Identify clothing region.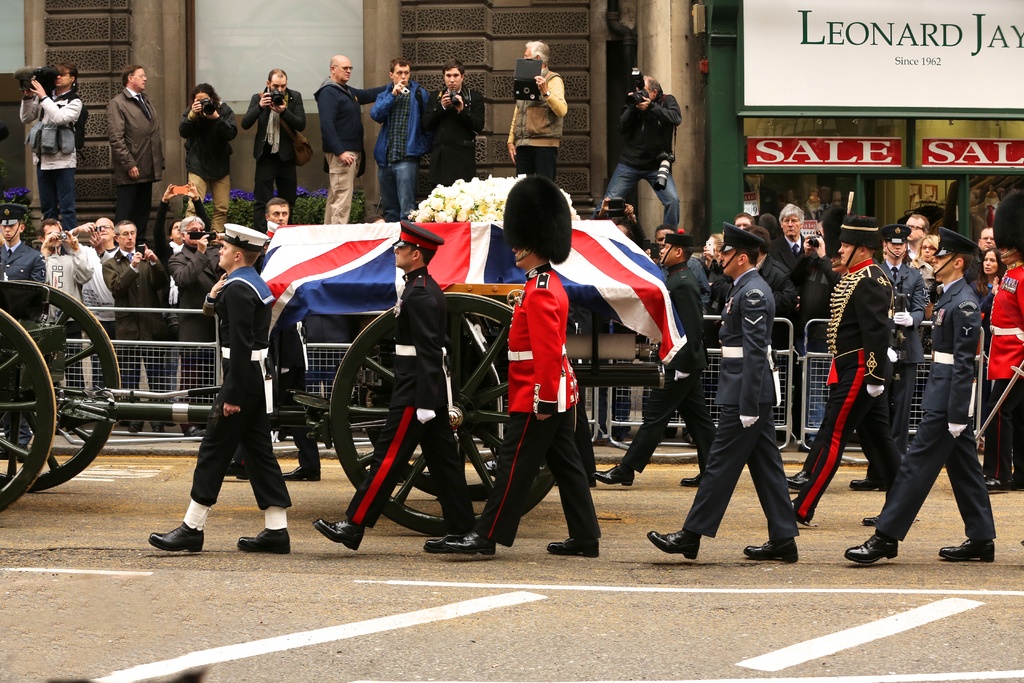
Region: box(792, 258, 902, 514).
